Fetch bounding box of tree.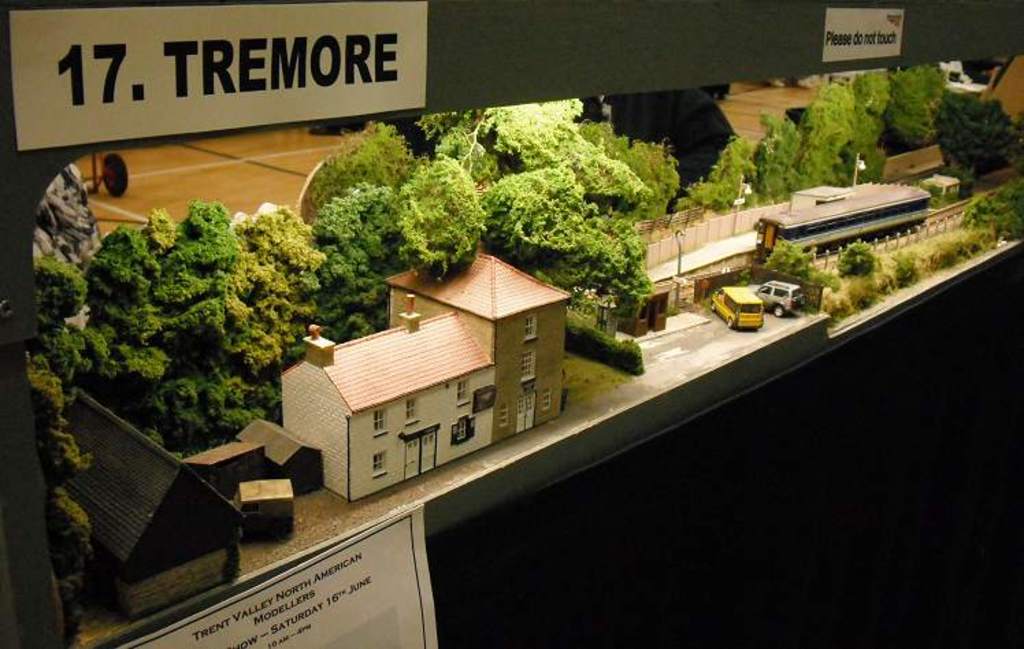
Bbox: [687, 130, 760, 214].
